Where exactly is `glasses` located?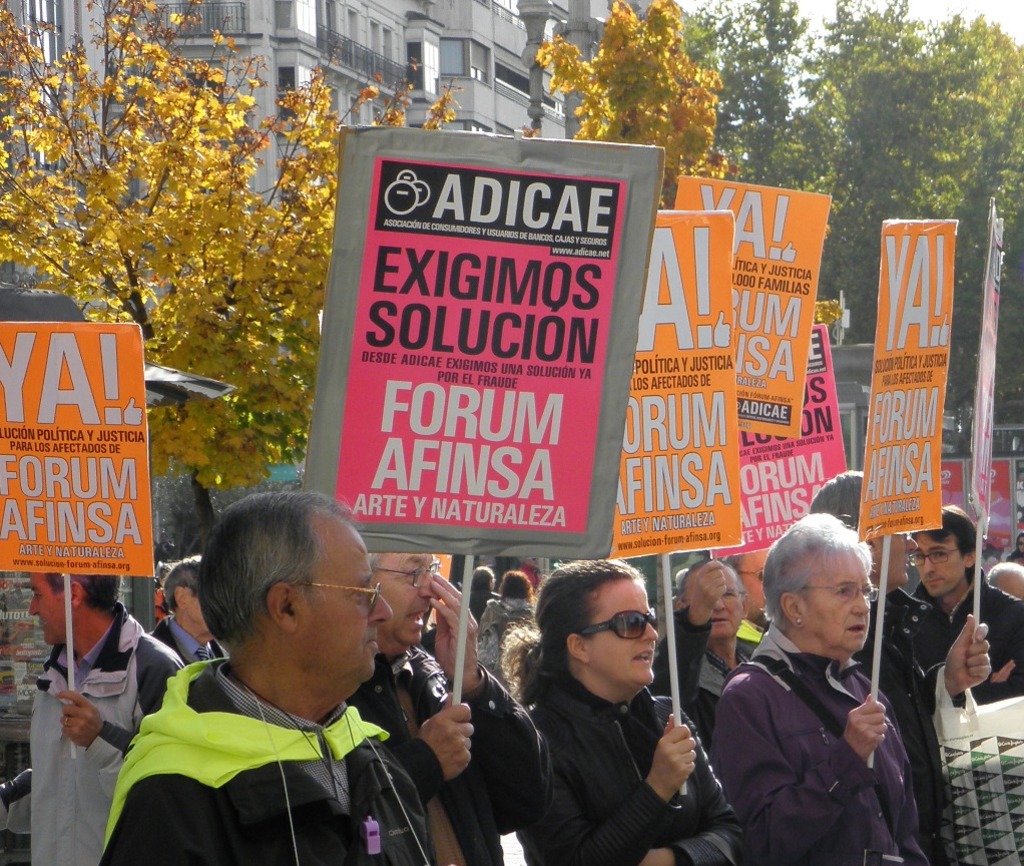
Its bounding box is <bbox>577, 607, 654, 639</bbox>.
